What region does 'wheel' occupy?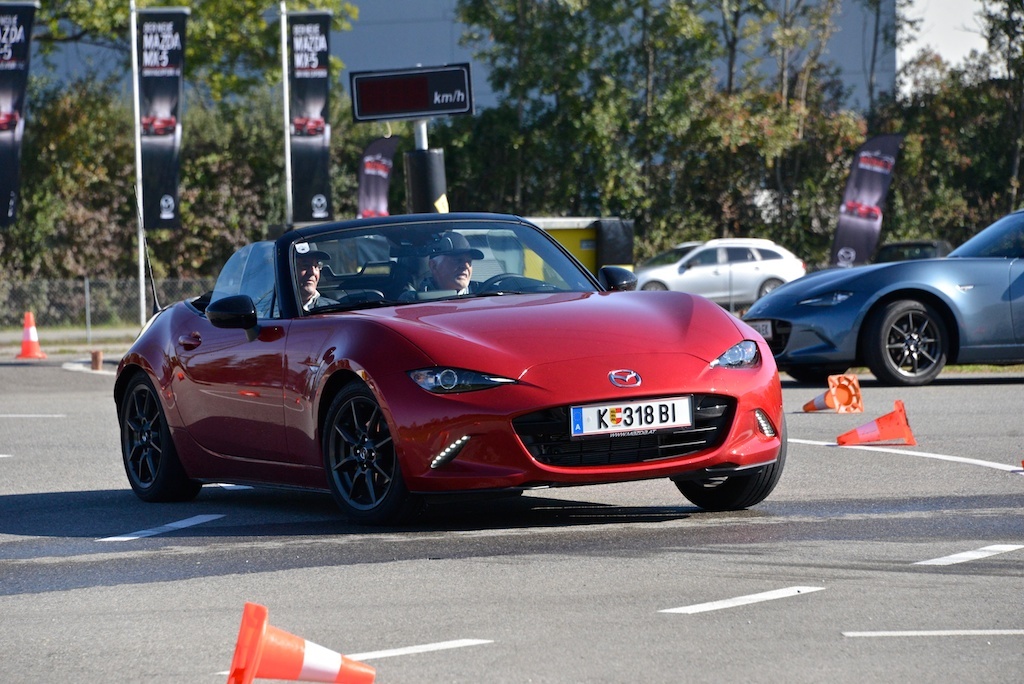
bbox(788, 367, 852, 387).
